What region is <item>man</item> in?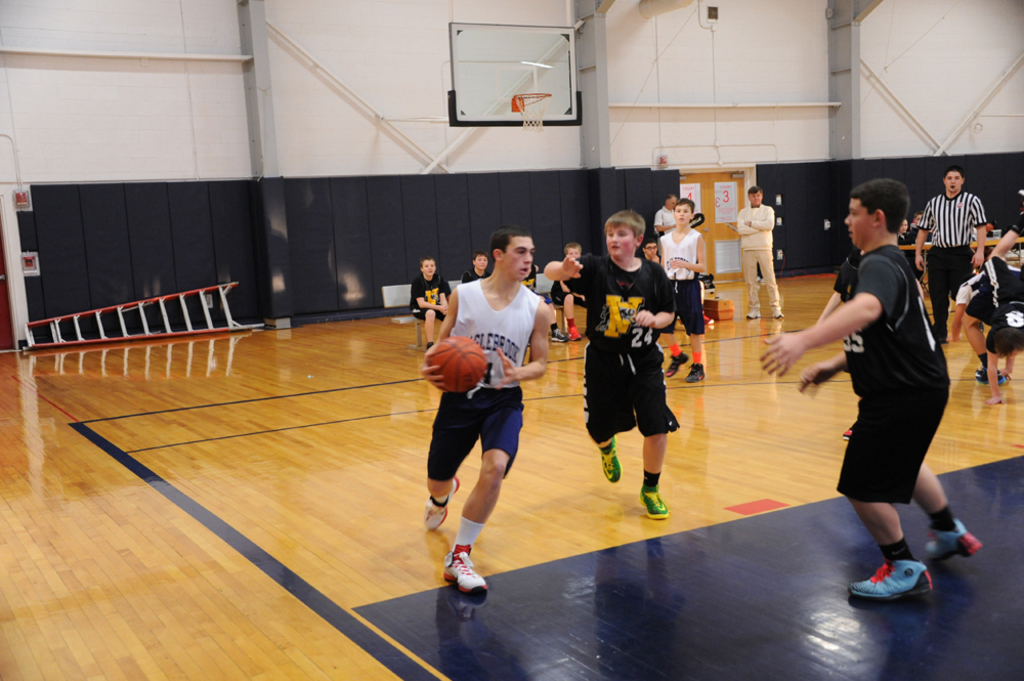
<bbox>759, 180, 984, 600</bbox>.
